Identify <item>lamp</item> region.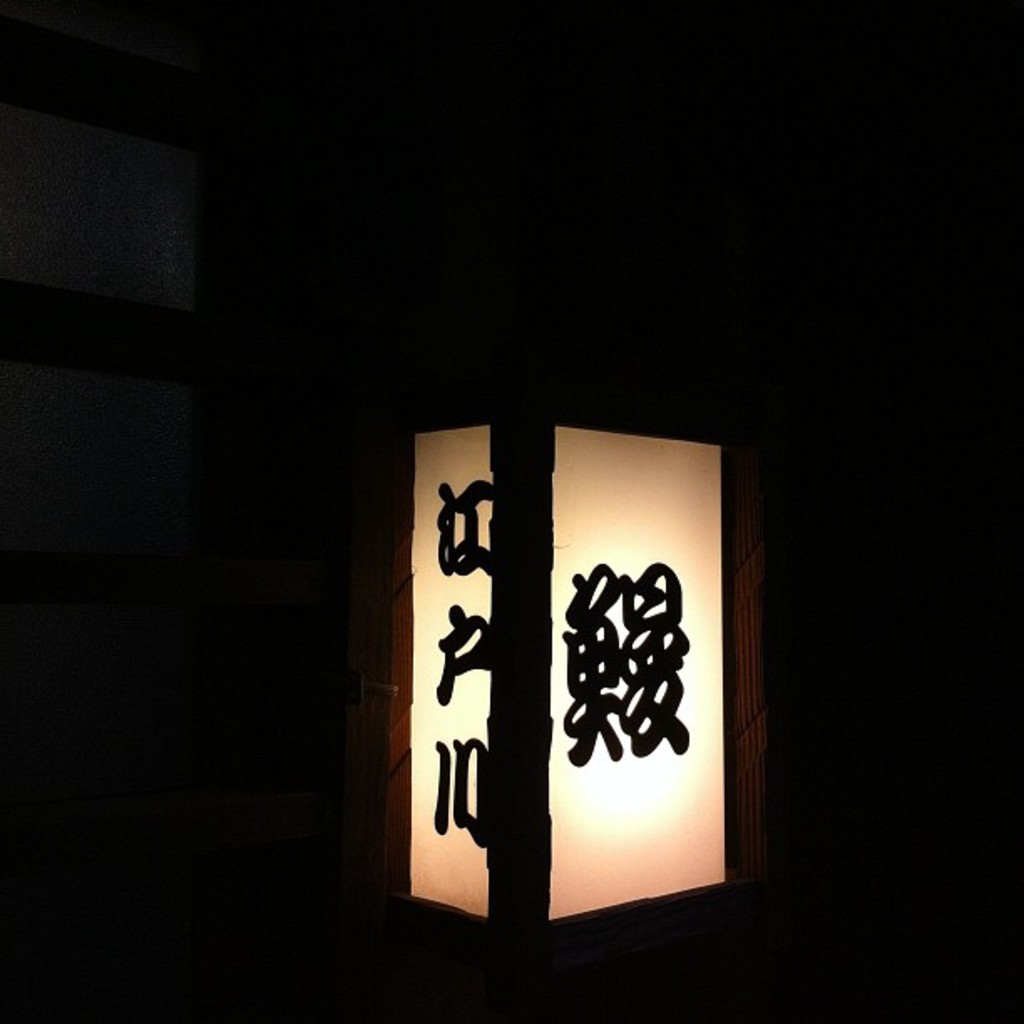
Region: select_region(400, 370, 766, 1017).
